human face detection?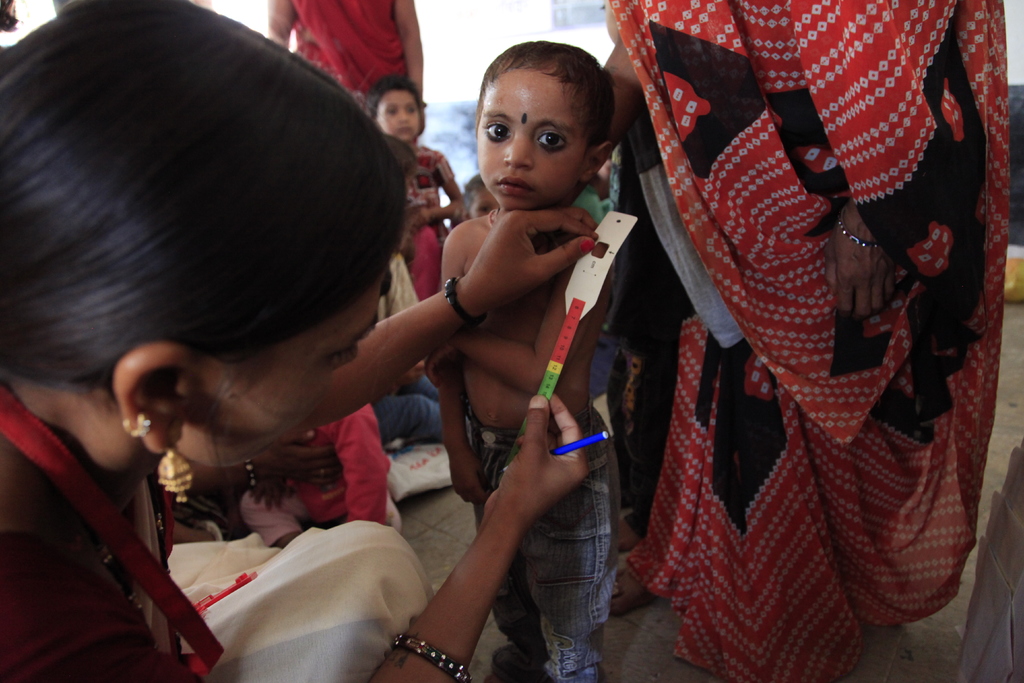
(left=467, top=60, right=599, bottom=214)
